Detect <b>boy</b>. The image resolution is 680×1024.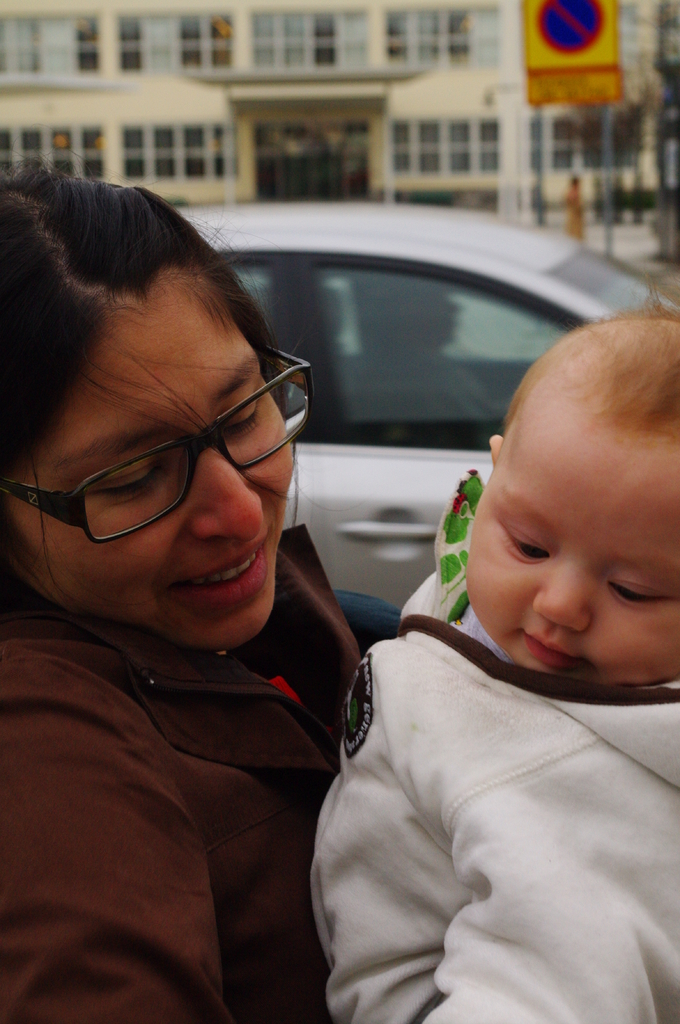
bbox=(311, 284, 659, 1008).
